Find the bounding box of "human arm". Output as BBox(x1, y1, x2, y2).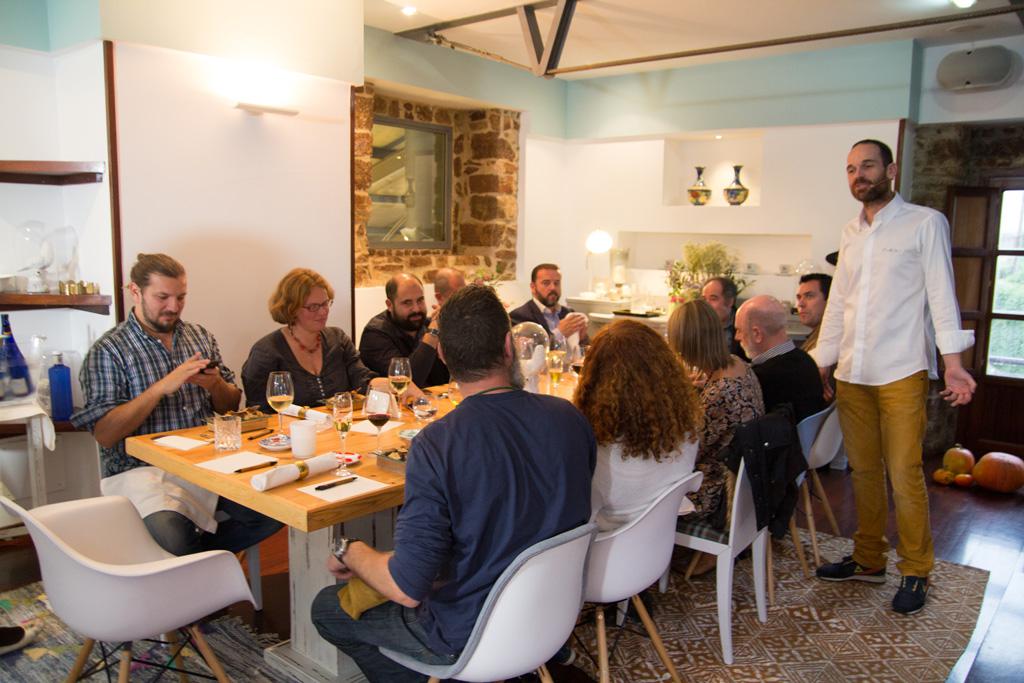
BBox(182, 321, 243, 417).
